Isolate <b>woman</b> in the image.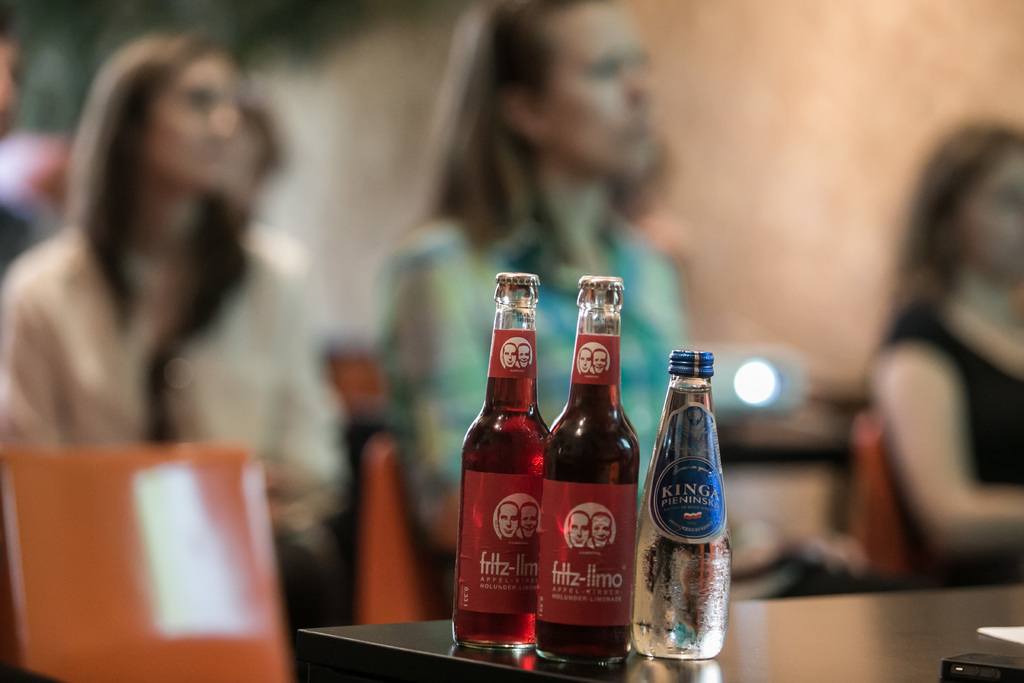
Isolated region: {"left": 13, "top": 32, "right": 320, "bottom": 493}.
